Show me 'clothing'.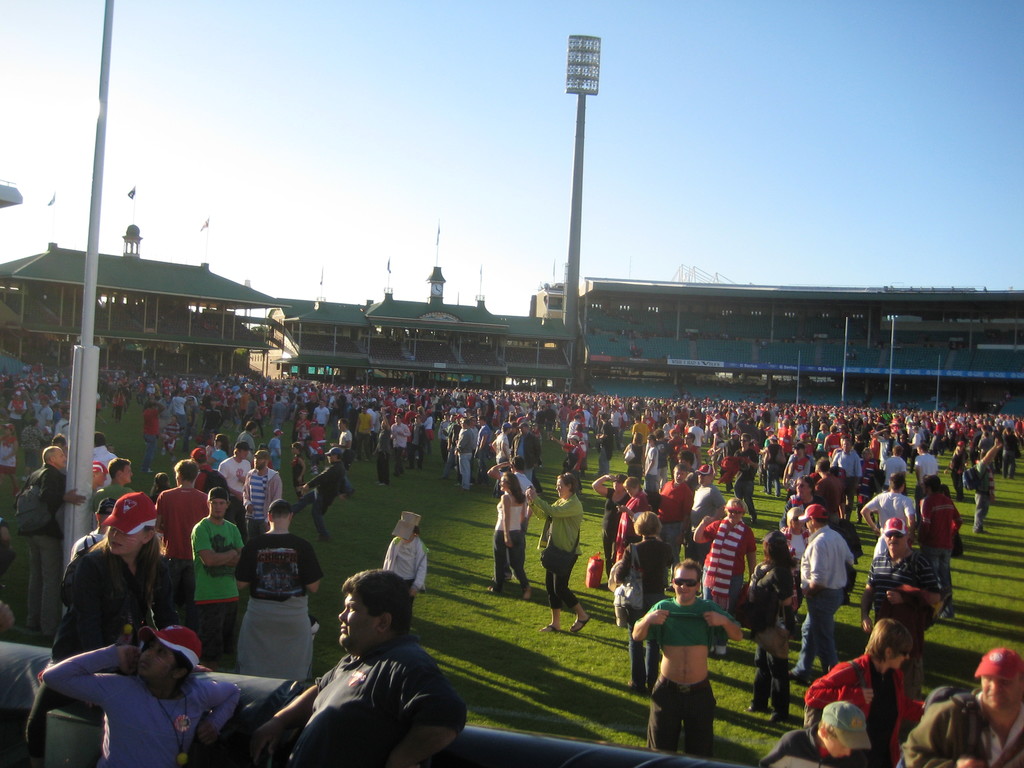
'clothing' is here: 760 721 854 767.
